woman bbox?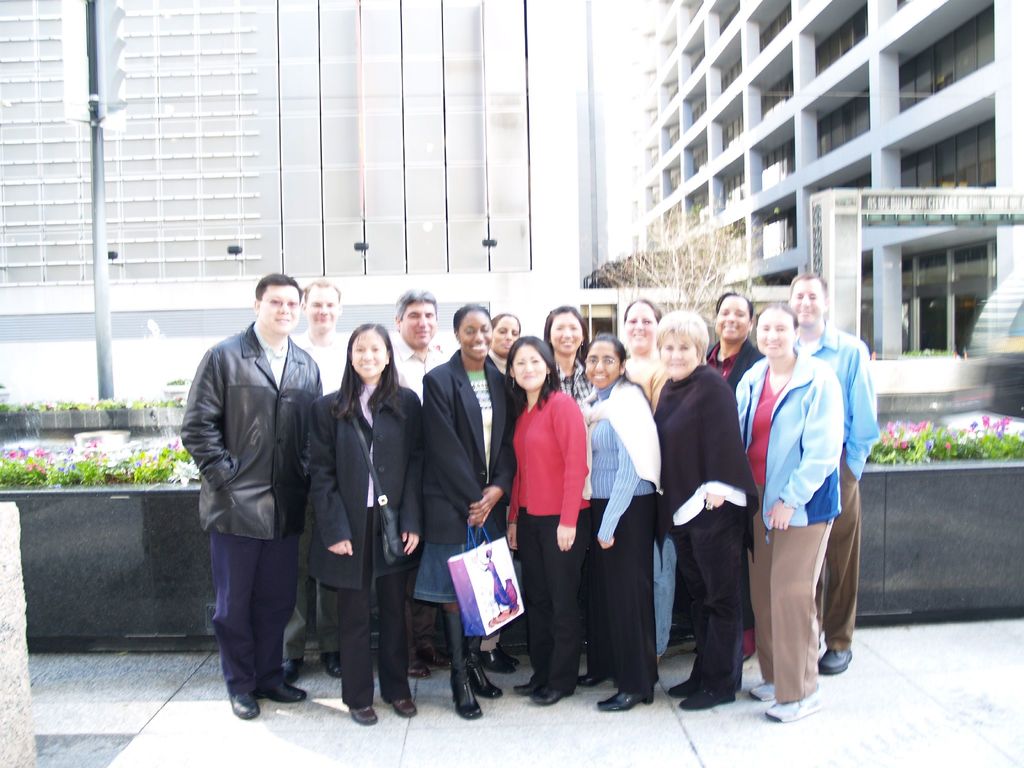
(486,308,524,373)
